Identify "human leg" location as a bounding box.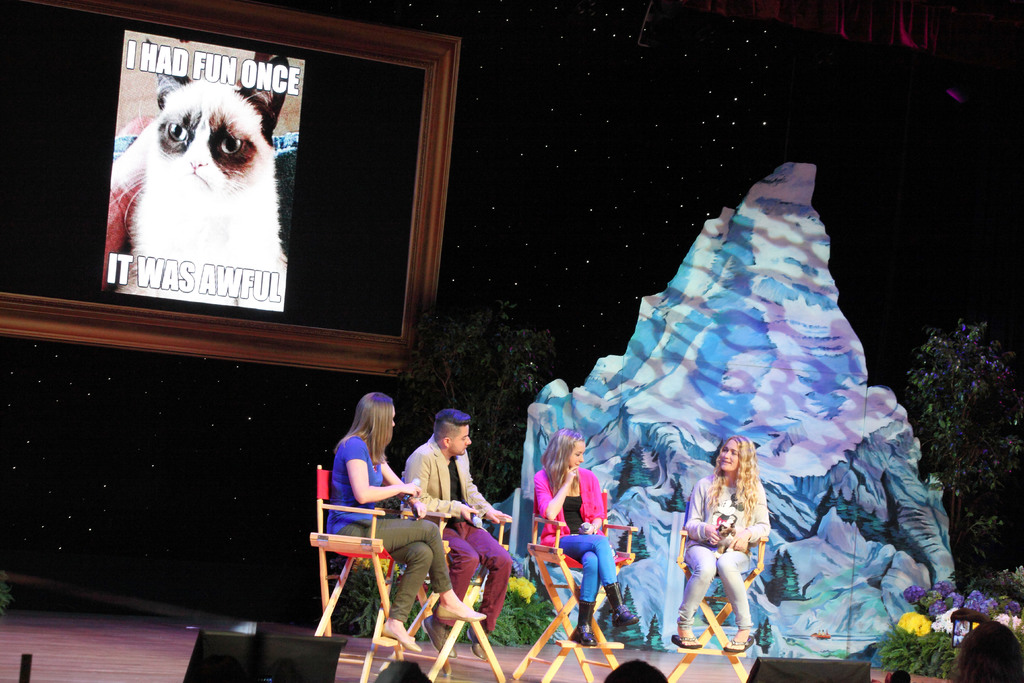
locate(675, 541, 716, 652).
